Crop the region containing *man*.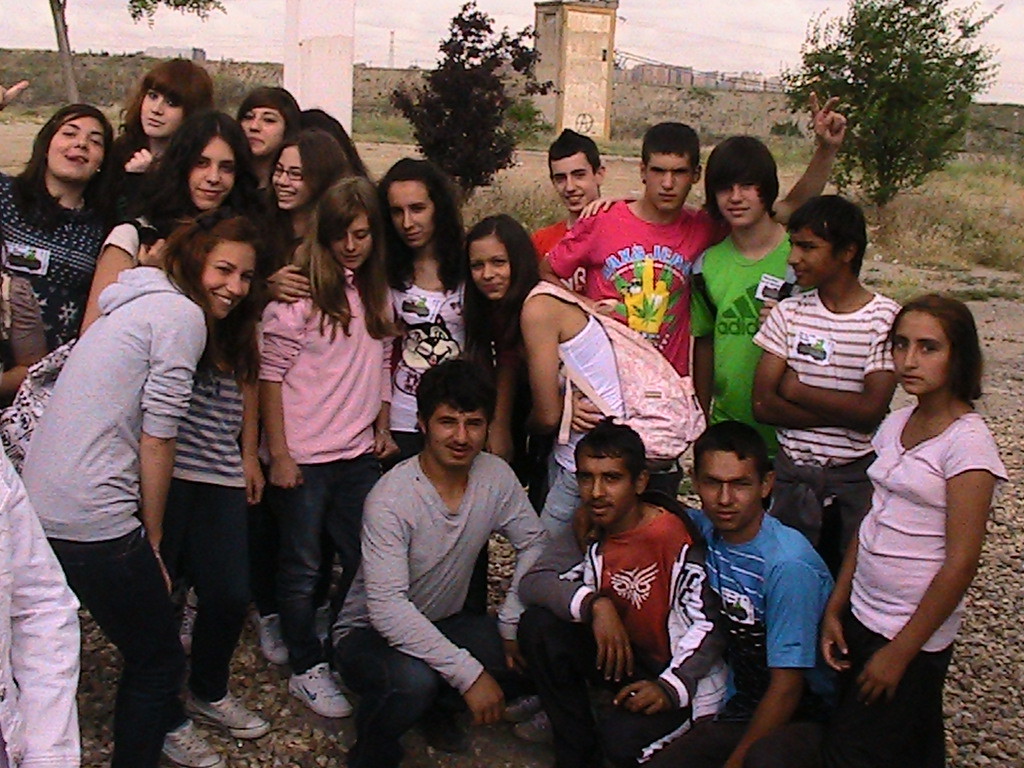
Crop region: {"left": 332, "top": 358, "right": 553, "bottom": 756}.
